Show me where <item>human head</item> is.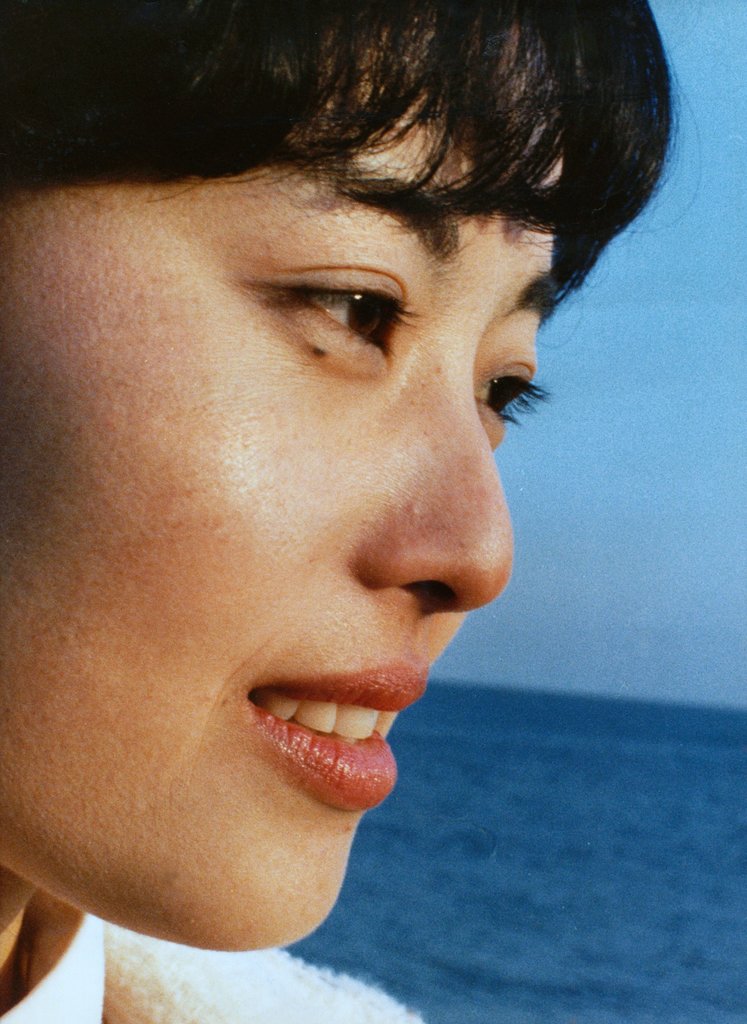
<item>human head</item> is at bbox(0, 1, 706, 945).
